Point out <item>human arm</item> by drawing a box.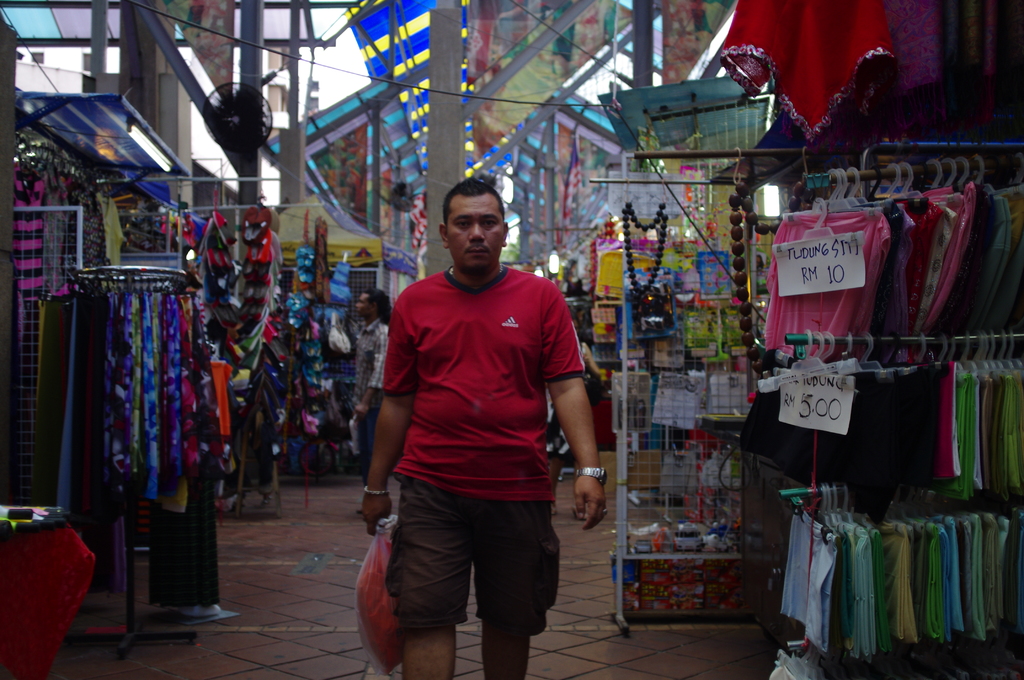
region(351, 293, 424, 533).
